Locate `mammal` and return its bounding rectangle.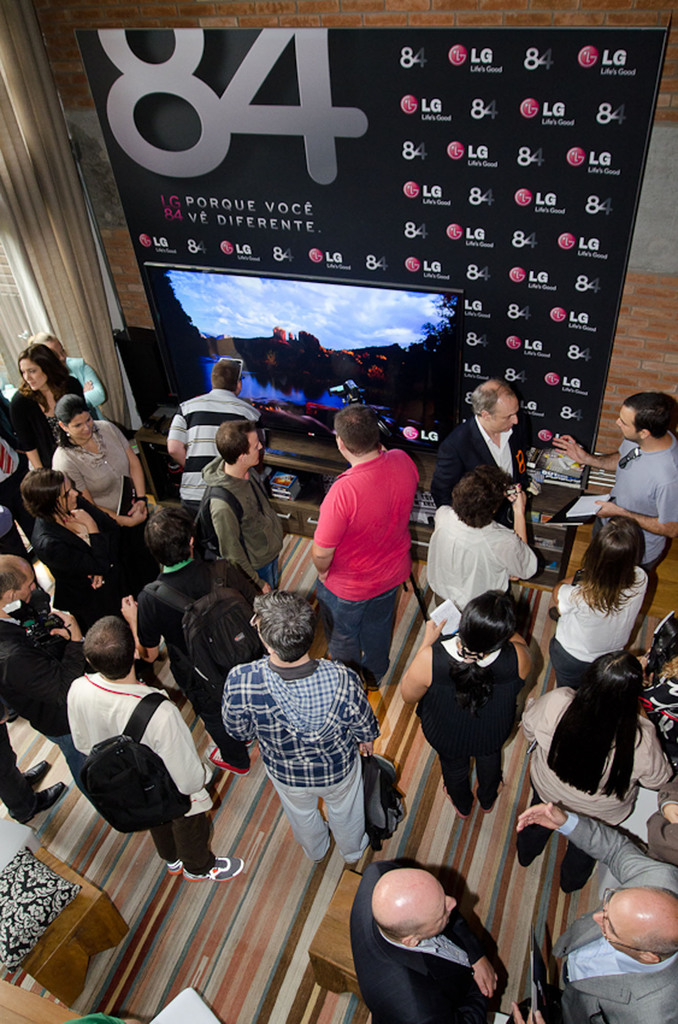
[0,509,22,561].
